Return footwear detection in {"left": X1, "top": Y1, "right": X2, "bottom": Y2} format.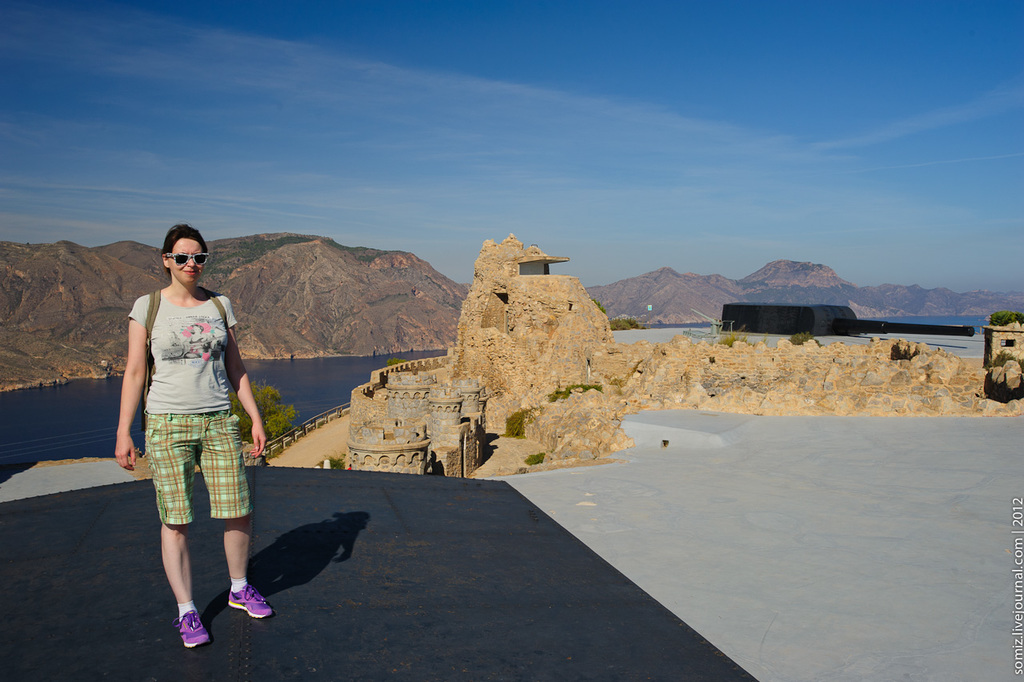
{"left": 226, "top": 578, "right": 274, "bottom": 621}.
